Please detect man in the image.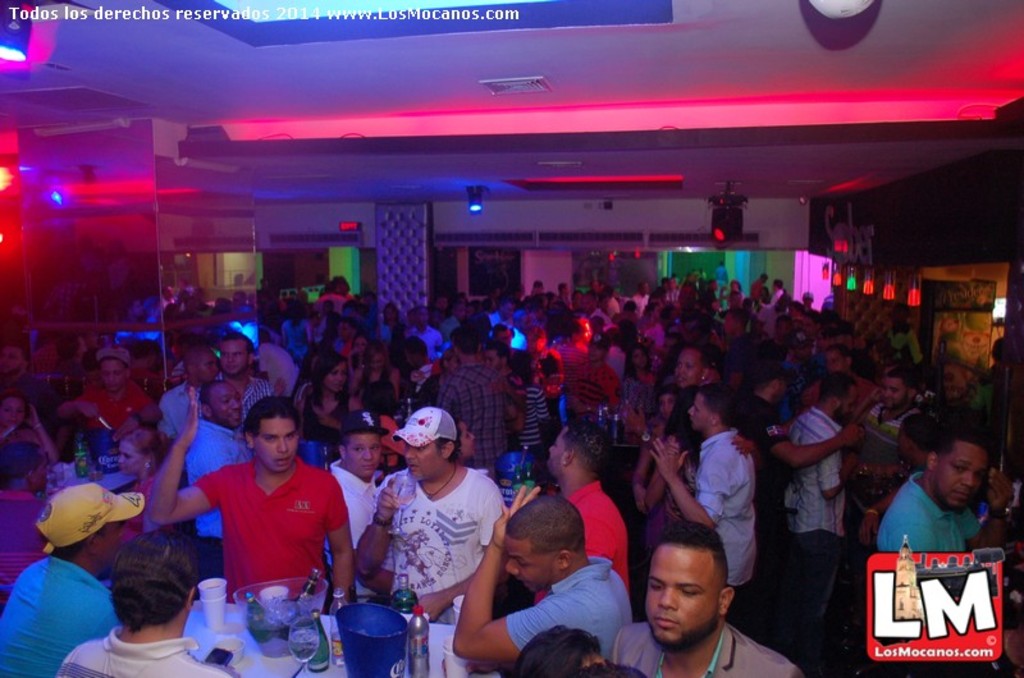
bbox(186, 377, 251, 600).
